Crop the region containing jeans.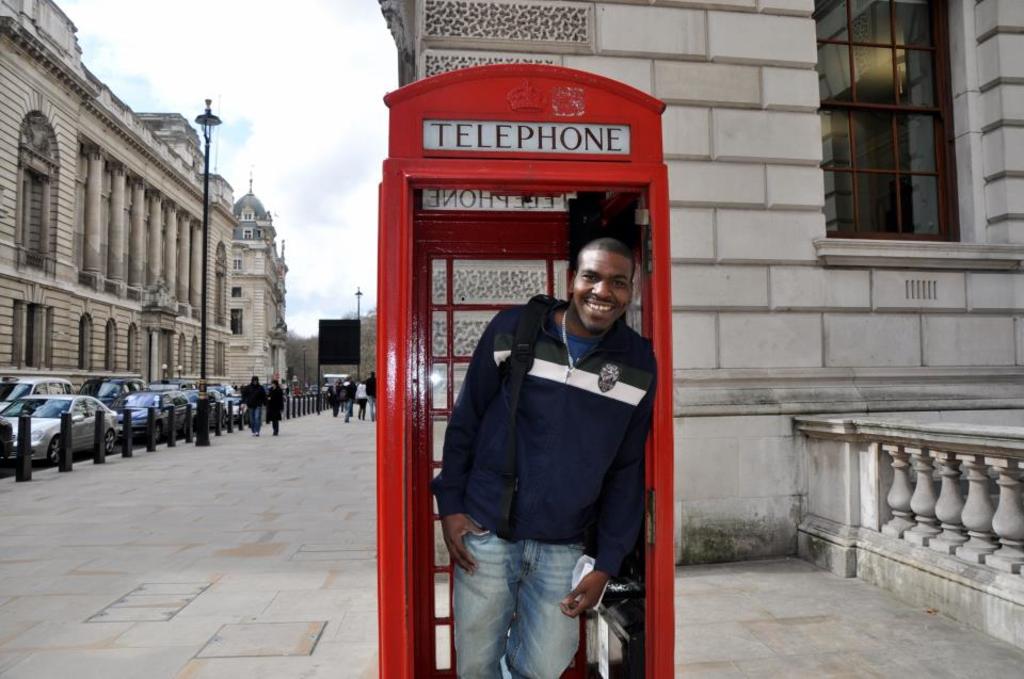
Crop region: region(451, 520, 593, 678).
